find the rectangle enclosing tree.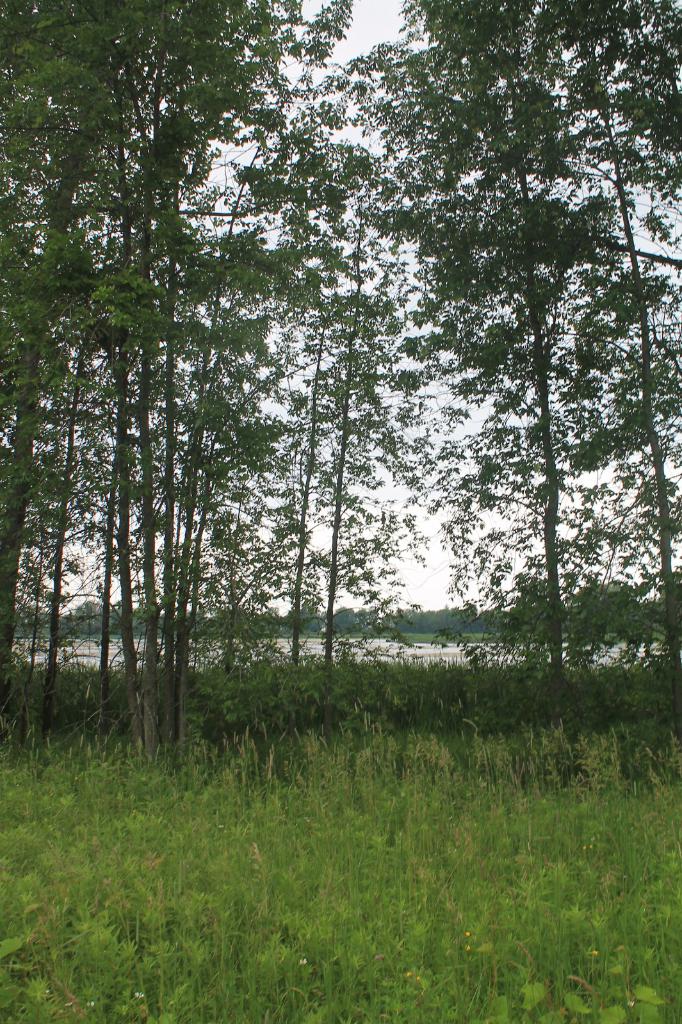
box(188, 101, 401, 652).
